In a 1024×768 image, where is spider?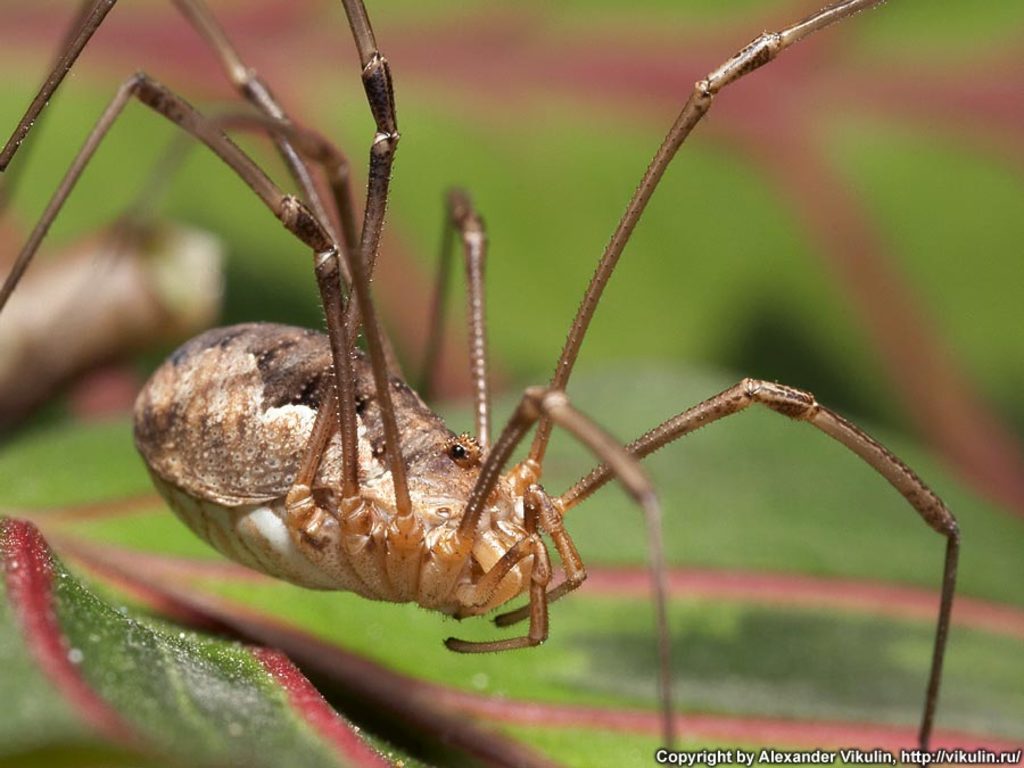
[left=0, top=0, right=969, bottom=767].
